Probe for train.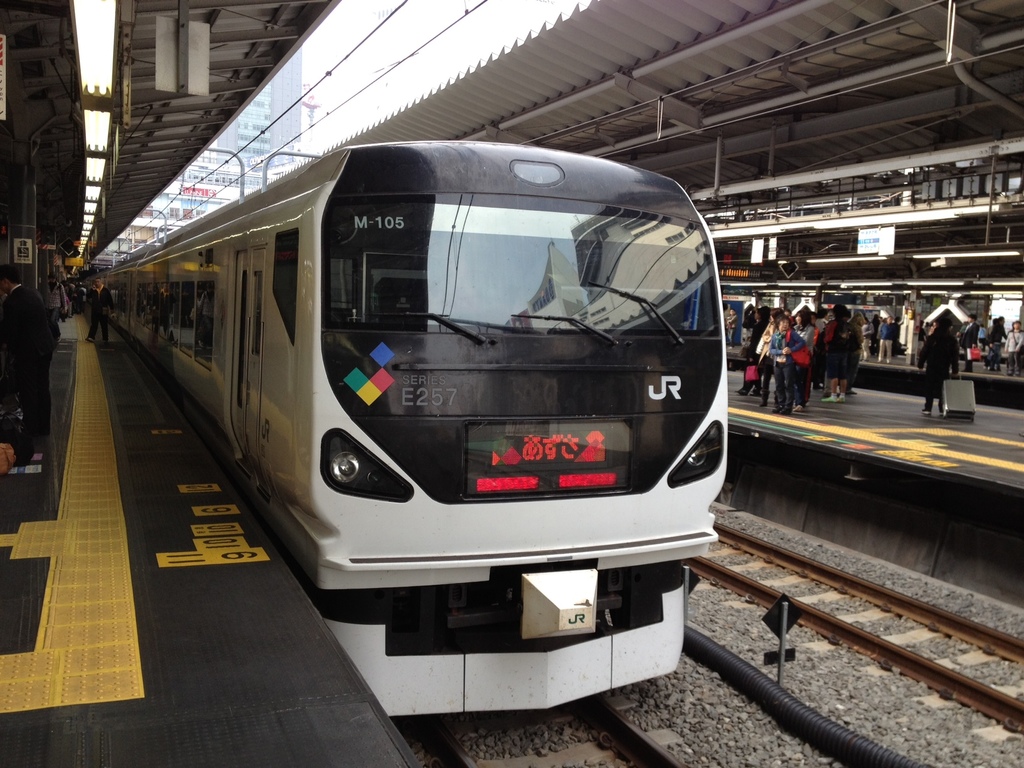
Probe result: 76, 146, 727, 719.
